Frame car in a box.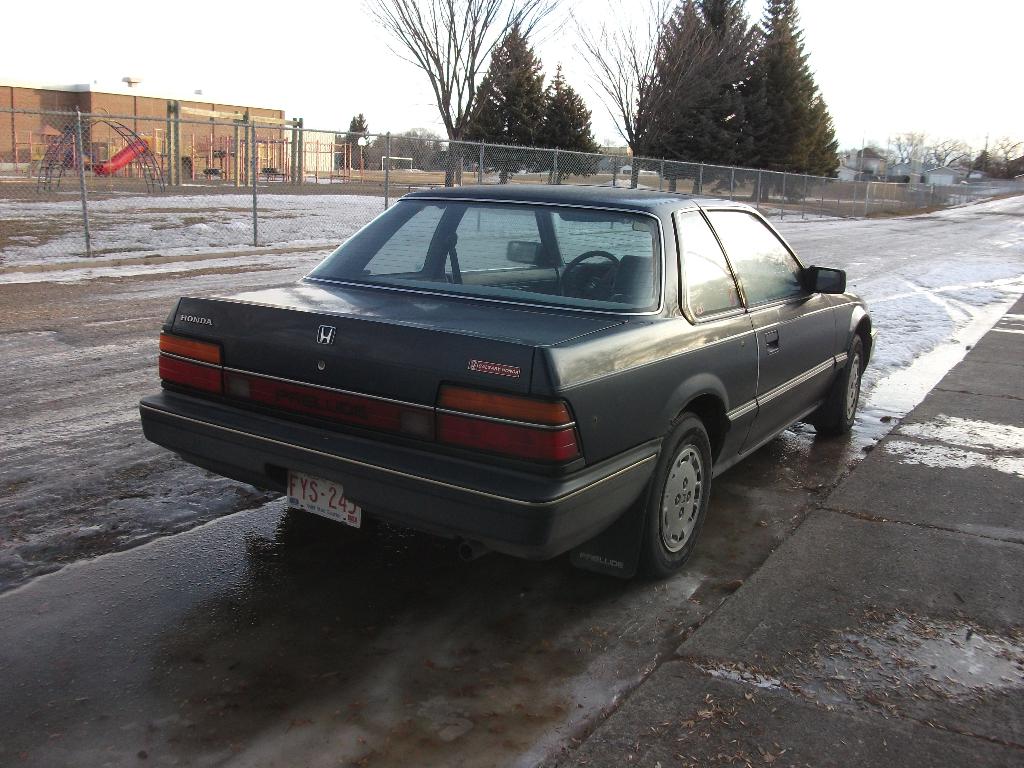
BBox(136, 184, 880, 580).
